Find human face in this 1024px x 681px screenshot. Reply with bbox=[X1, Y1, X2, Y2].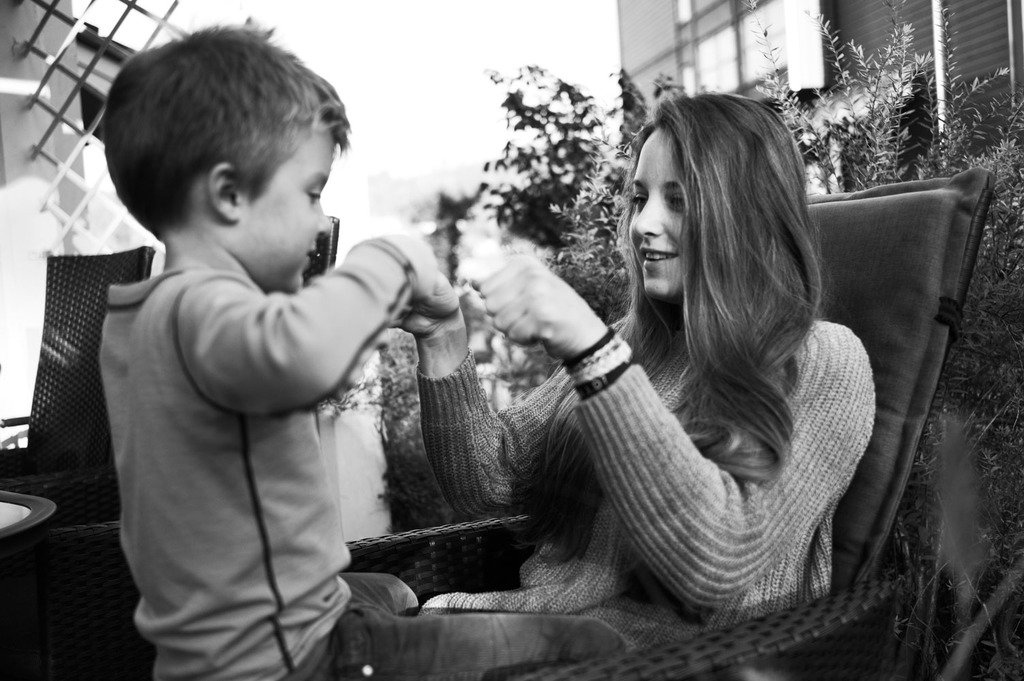
bbox=[238, 120, 335, 297].
